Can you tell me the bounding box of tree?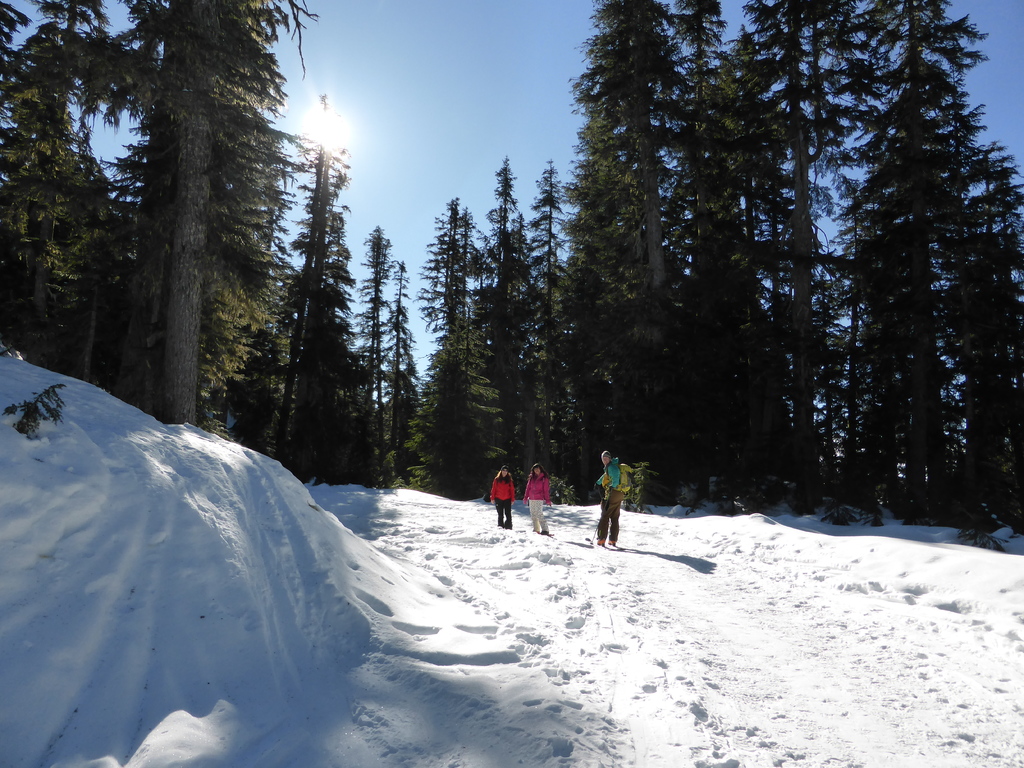
l=112, t=0, r=325, b=430.
